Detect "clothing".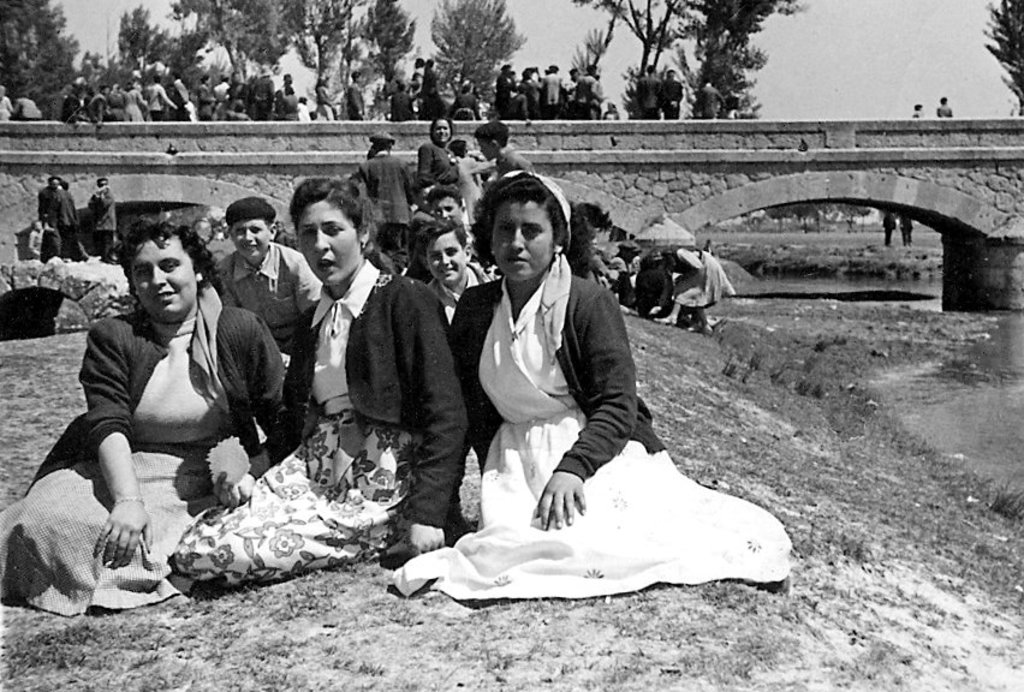
Detected at x1=0 y1=312 x2=306 y2=622.
